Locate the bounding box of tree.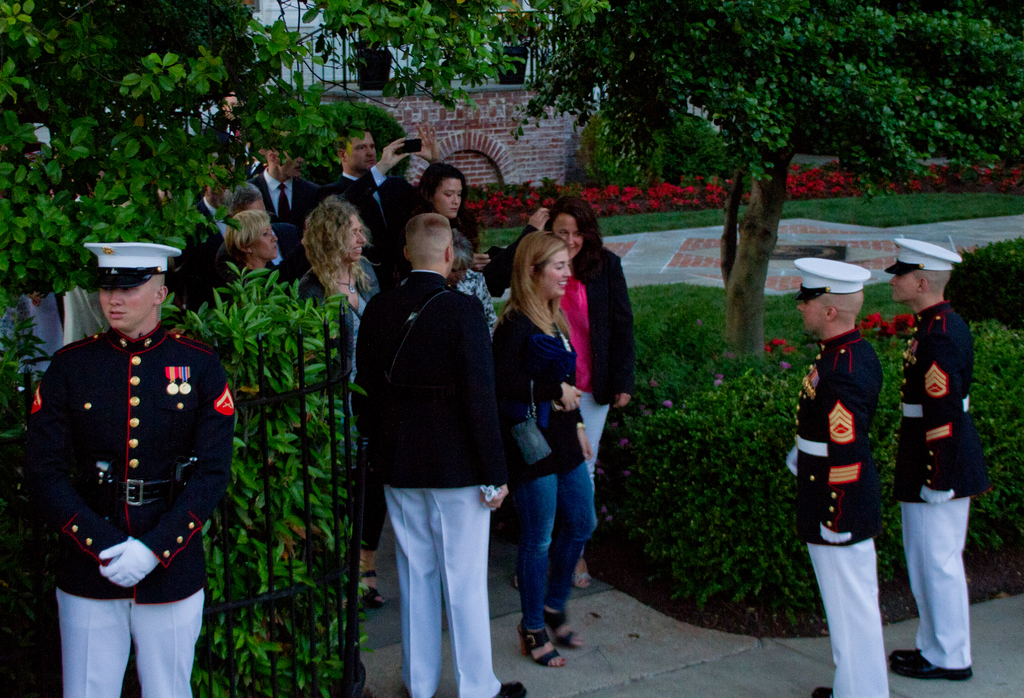
Bounding box: {"left": 513, "top": 0, "right": 1023, "bottom": 361}.
